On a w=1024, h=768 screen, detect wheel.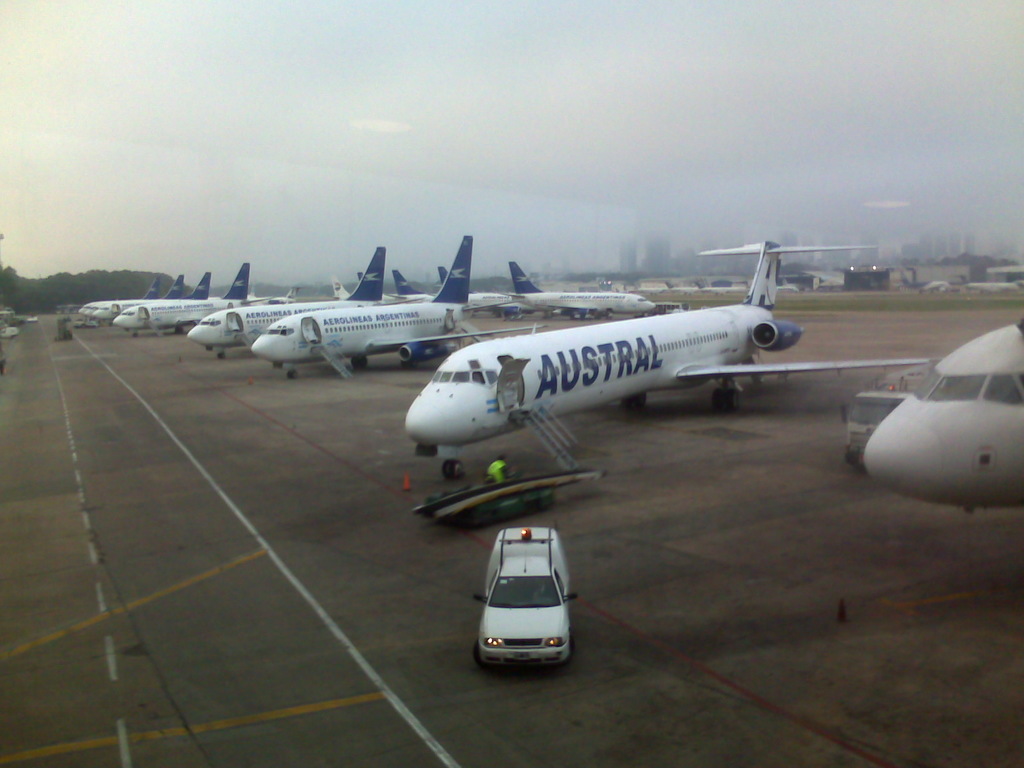
(708, 385, 726, 409).
